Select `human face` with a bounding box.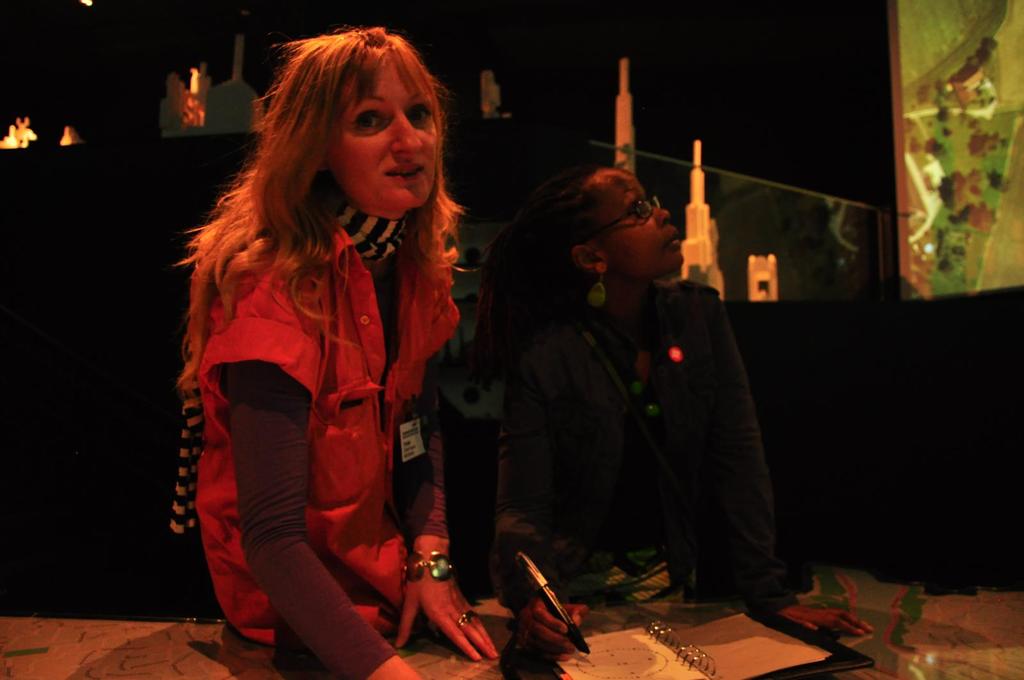
[x1=591, y1=175, x2=684, y2=278].
